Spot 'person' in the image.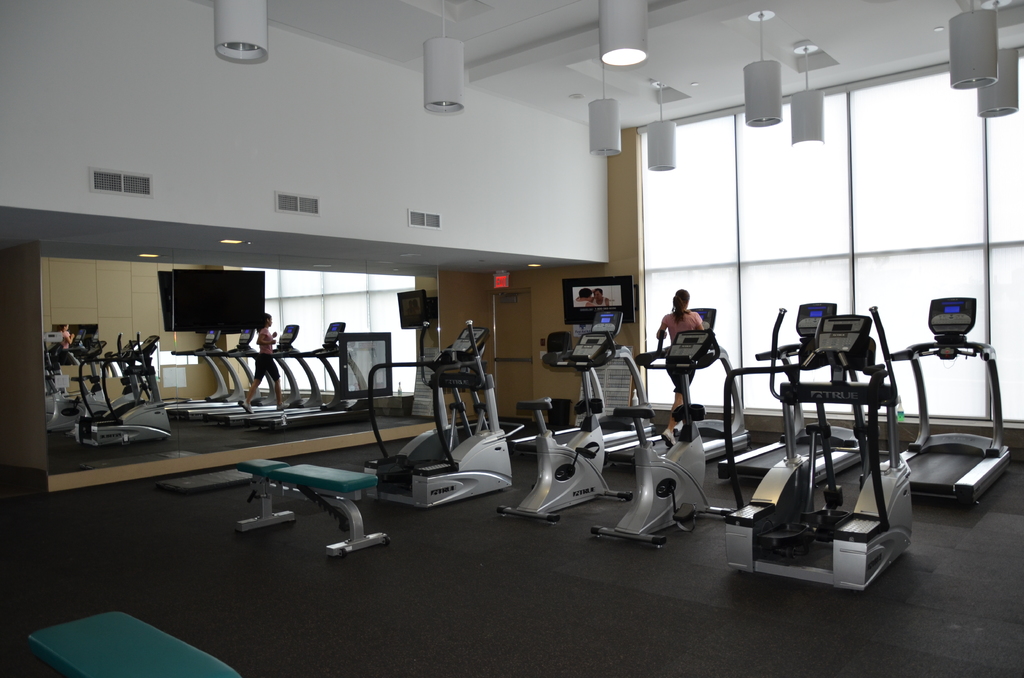
'person' found at Rect(586, 287, 609, 308).
